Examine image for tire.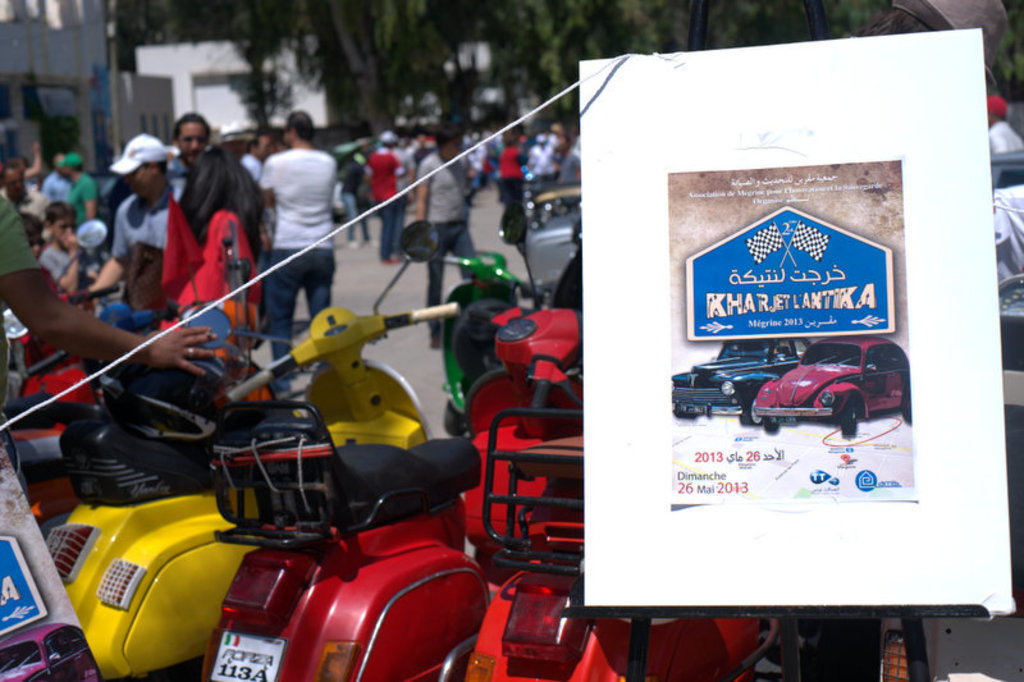
Examination result: [x1=837, y1=398, x2=856, y2=440].
